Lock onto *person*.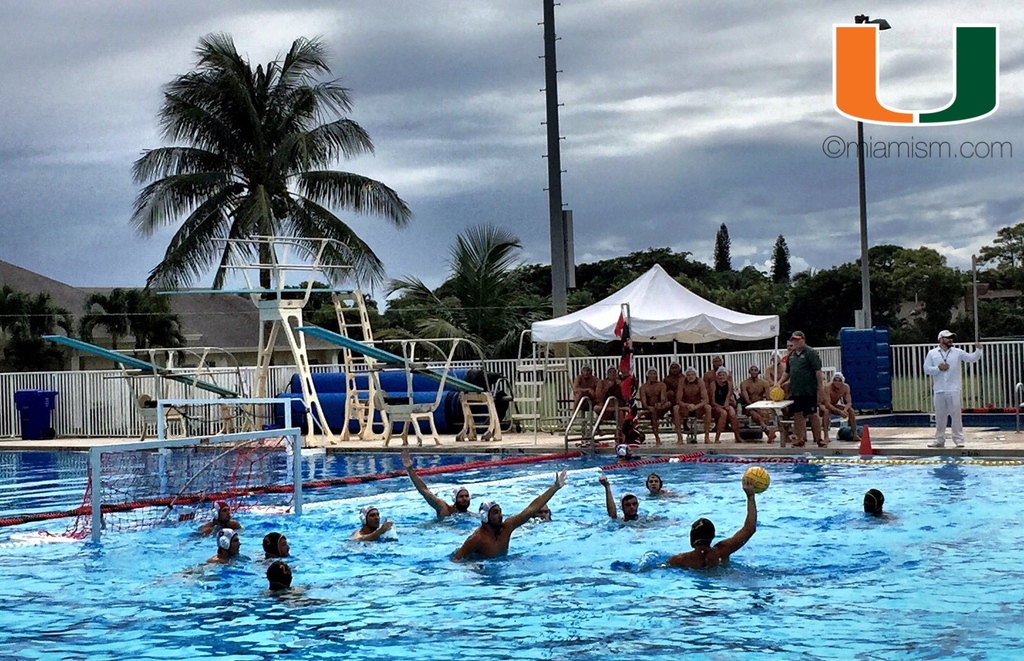
Locked: (left=354, top=502, right=393, bottom=541).
